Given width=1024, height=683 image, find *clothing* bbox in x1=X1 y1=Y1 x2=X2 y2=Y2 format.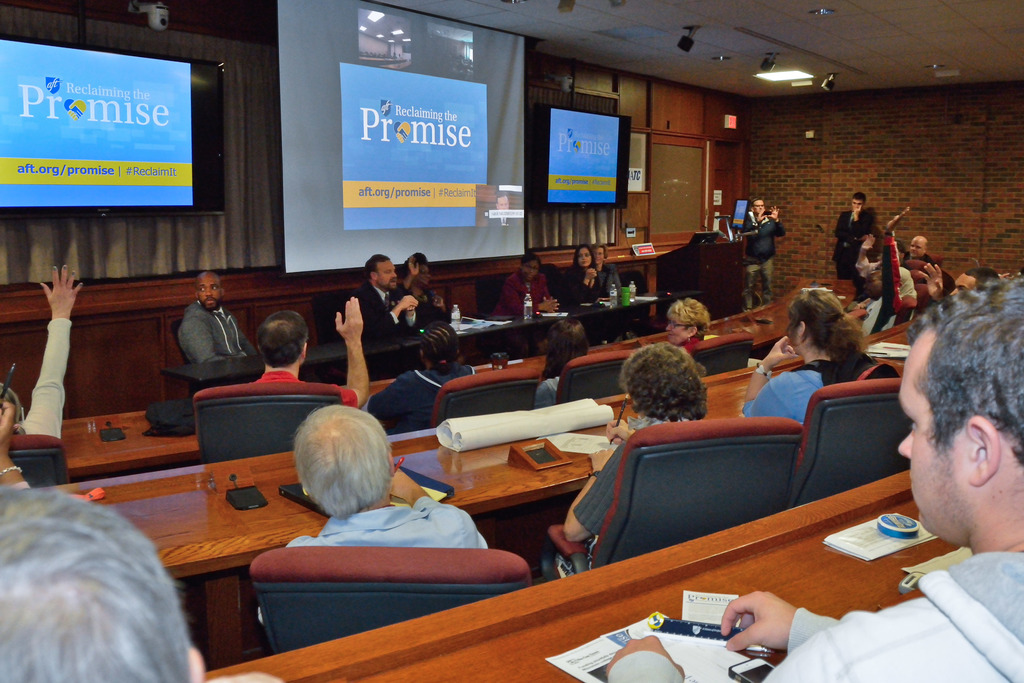
x1=738 y1=355 x2=843 y2=436.
